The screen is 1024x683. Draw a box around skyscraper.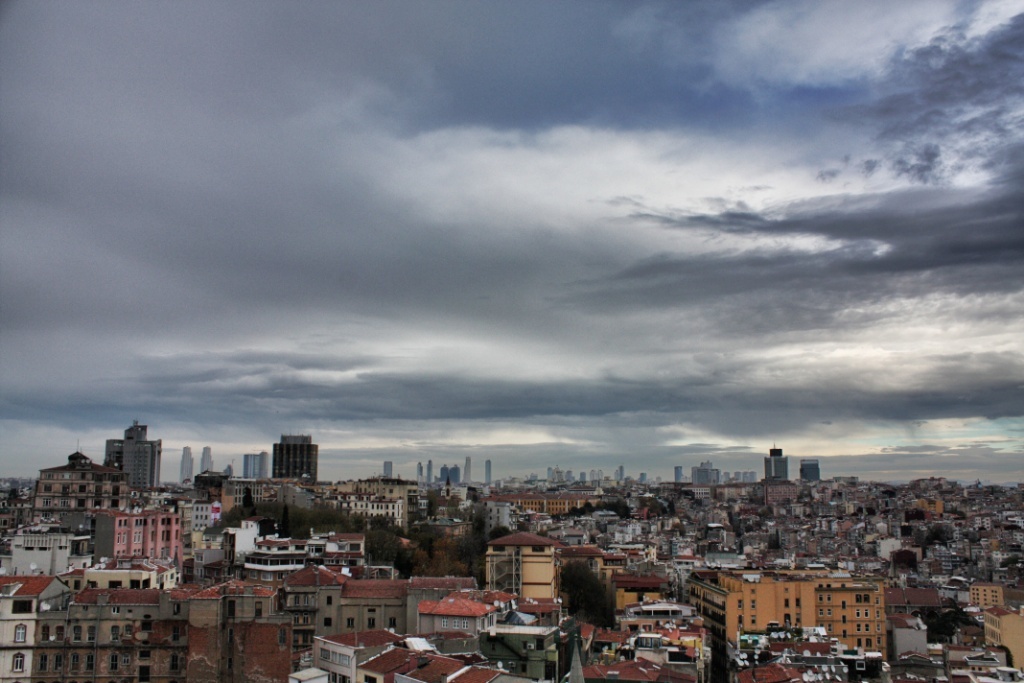
{"x1": 693, "y1": 455, "x2": 717, "y2": 486}.
